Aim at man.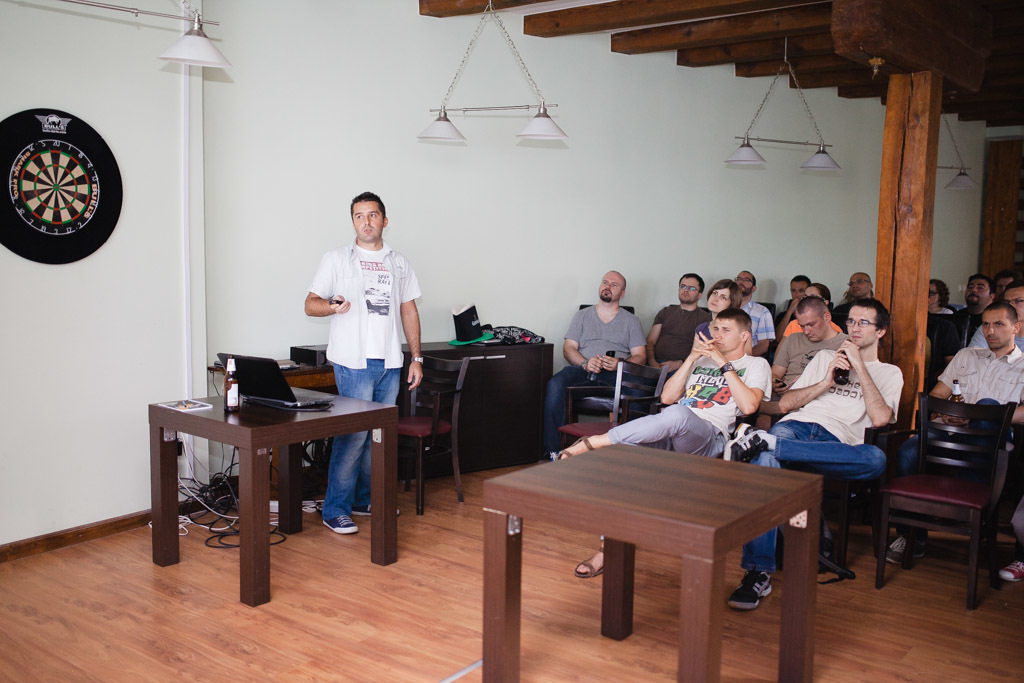
Aimed at [left=542, top=306, right=772, bottom=589].
